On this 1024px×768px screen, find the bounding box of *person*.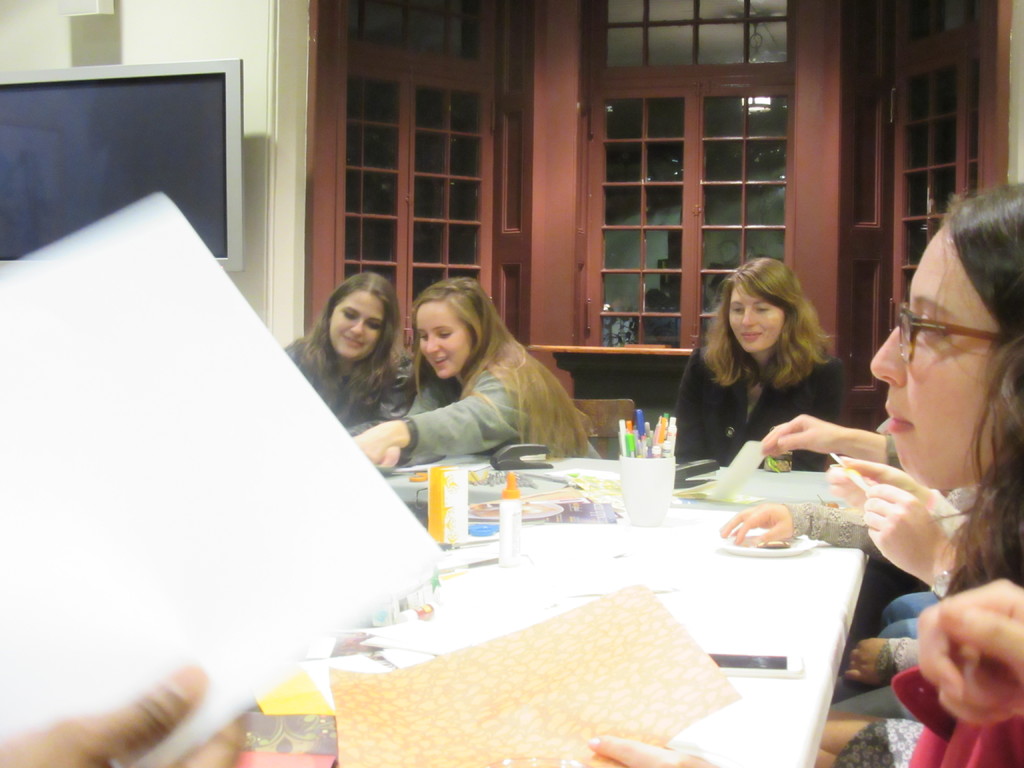
Bounding box: Rect(674, 256, 849, 471).
